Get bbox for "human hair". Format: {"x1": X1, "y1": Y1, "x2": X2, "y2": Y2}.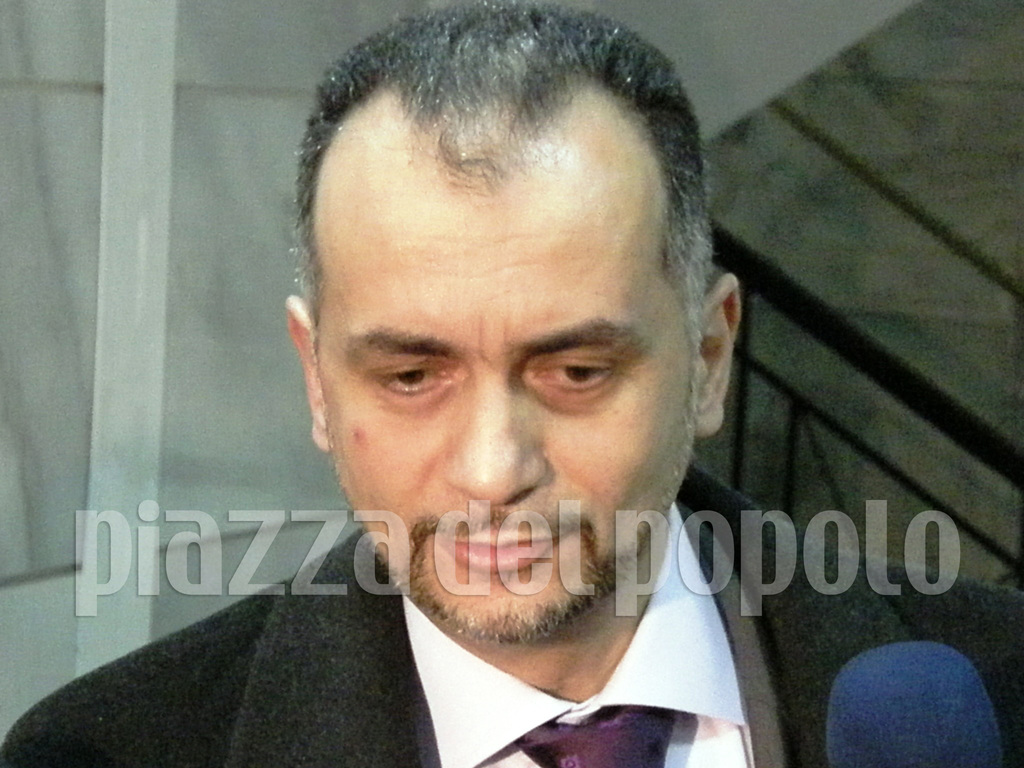
{"x1": 292, "y1": 3, "x2": 698, "y2": 399}.
